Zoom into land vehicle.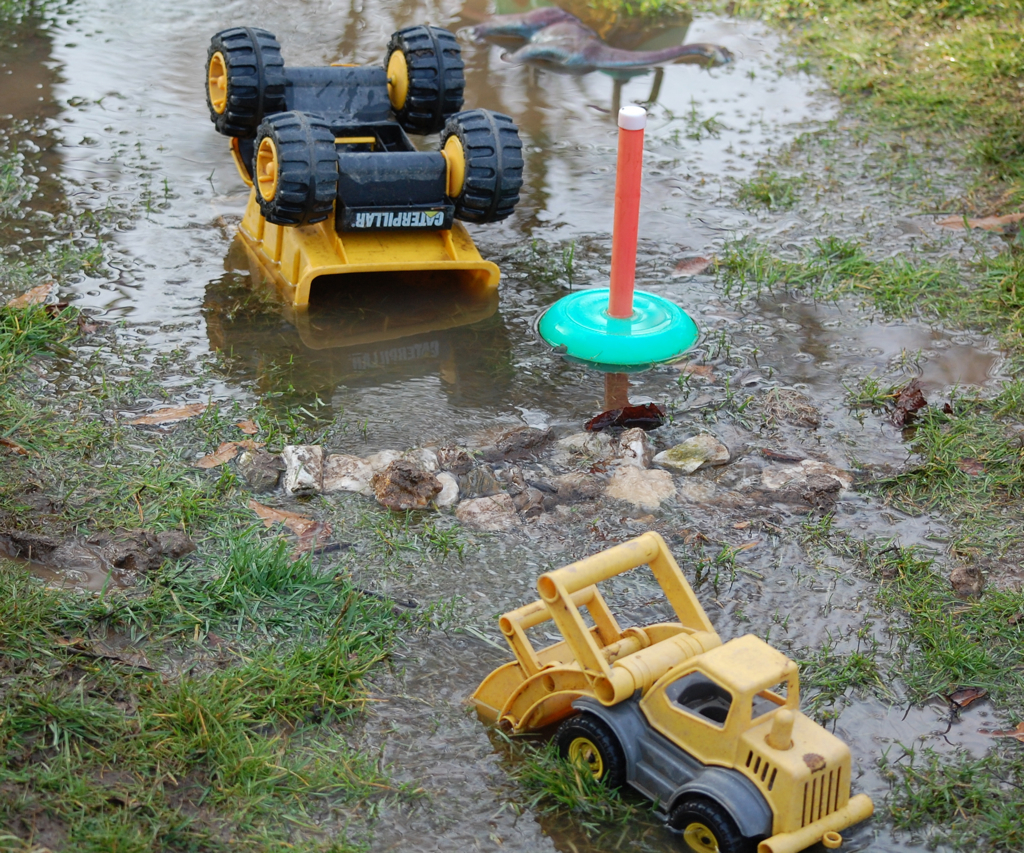
Zoom target: 470, 545, 862, 837.
